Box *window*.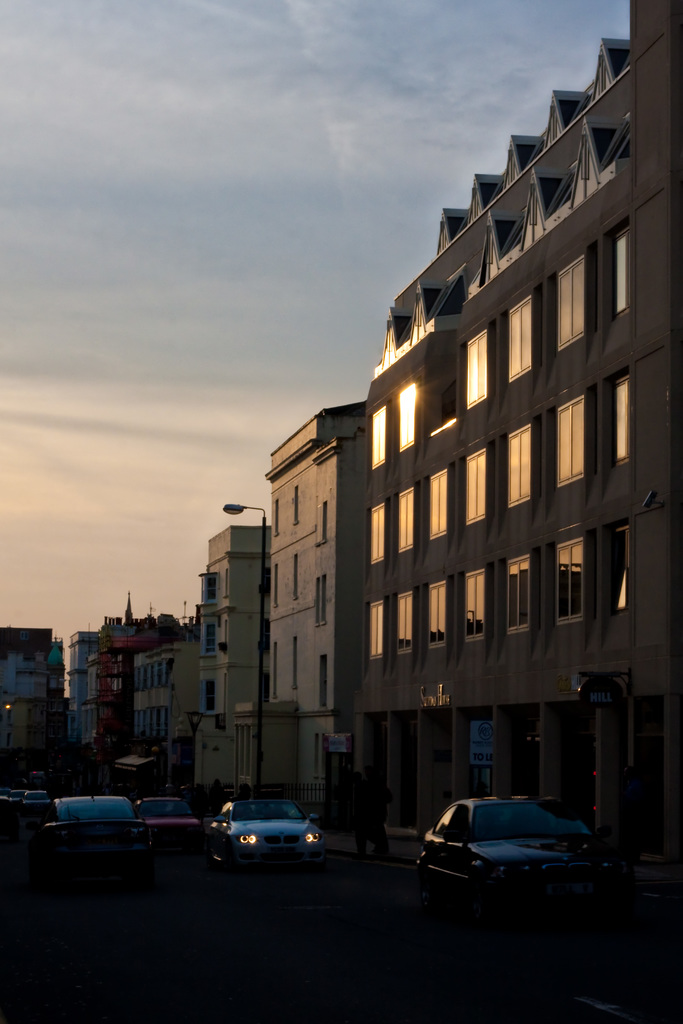
l=463, t=330, r=488, b=408.
